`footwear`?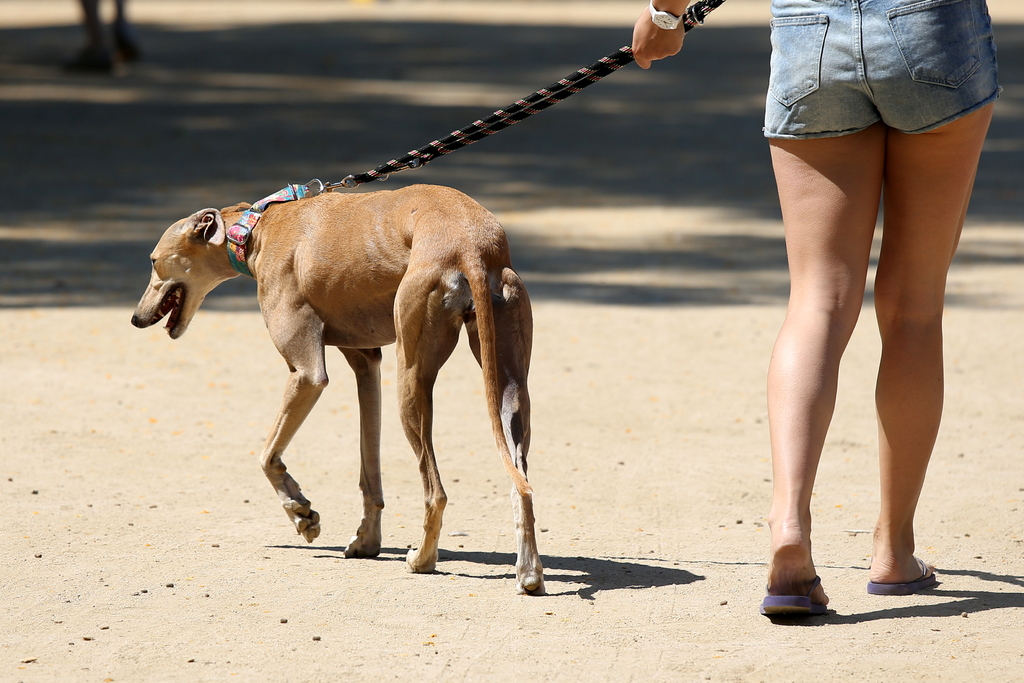
x1=867 y1=556 x2=942 y2=595
